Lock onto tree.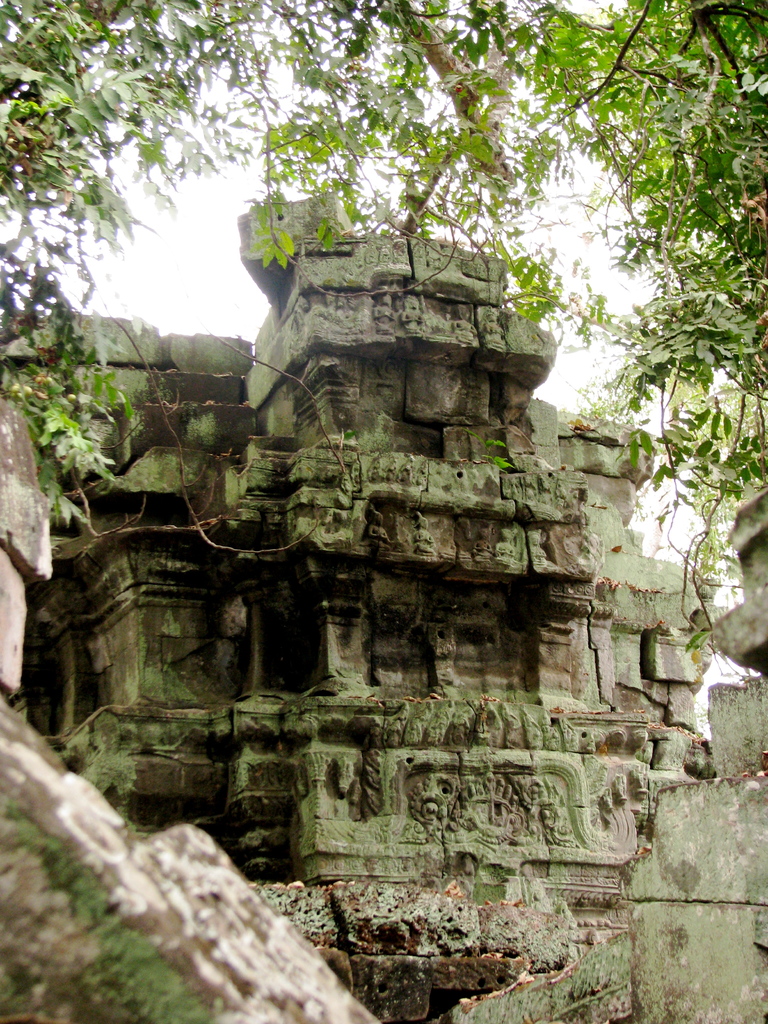
Locked: 0 0 767 676.
